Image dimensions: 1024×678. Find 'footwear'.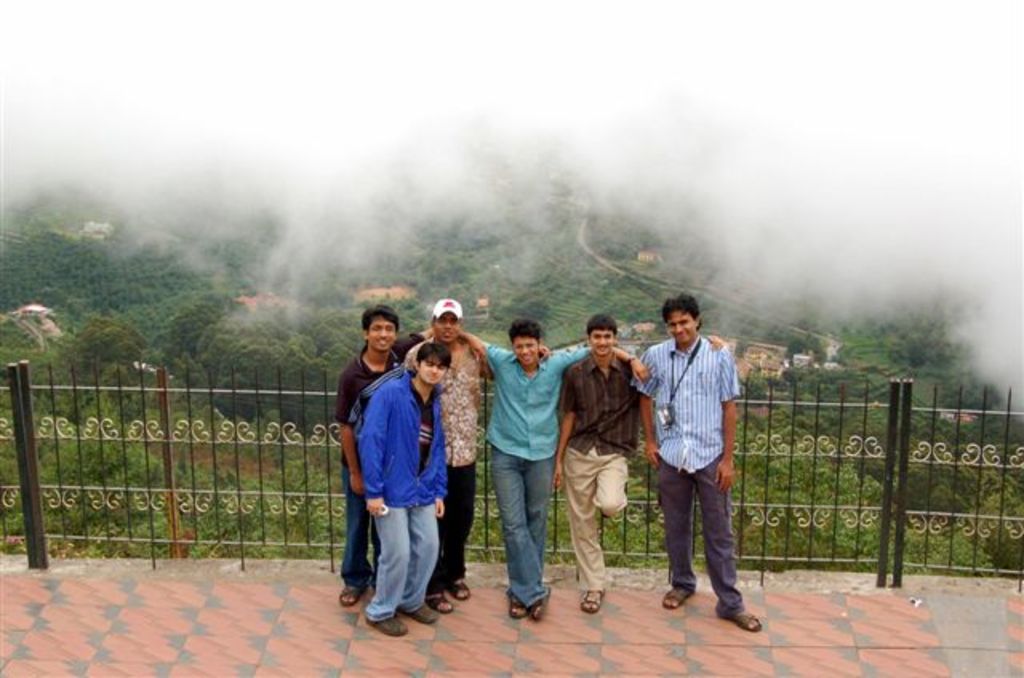
region(704, 579, 766, 641).
